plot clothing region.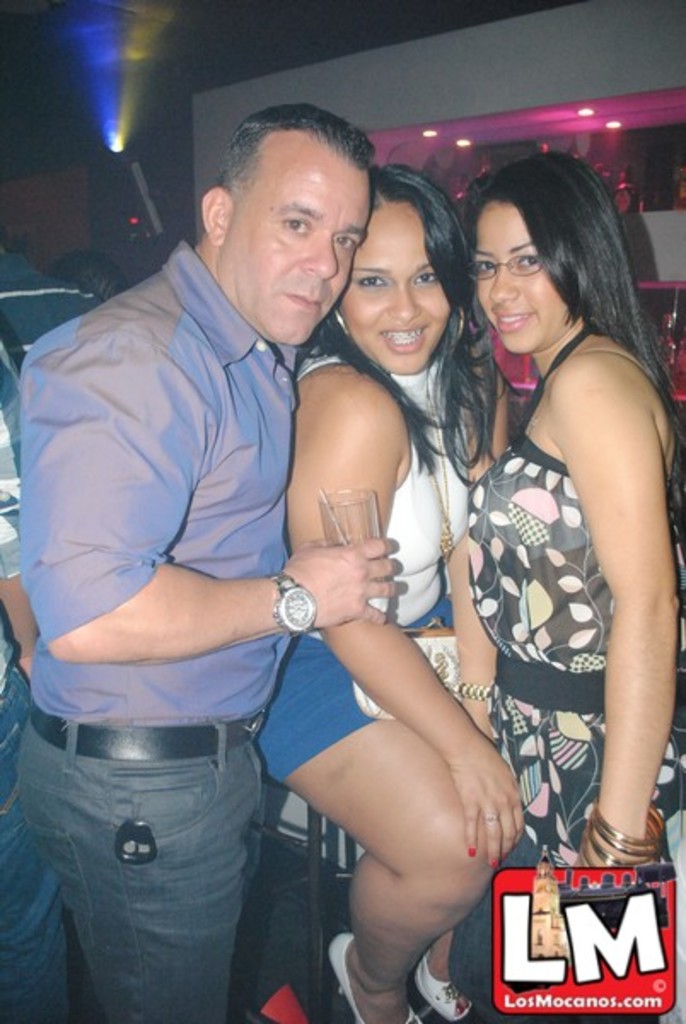
Plotted at rect(9, 236, 299, 1022).
